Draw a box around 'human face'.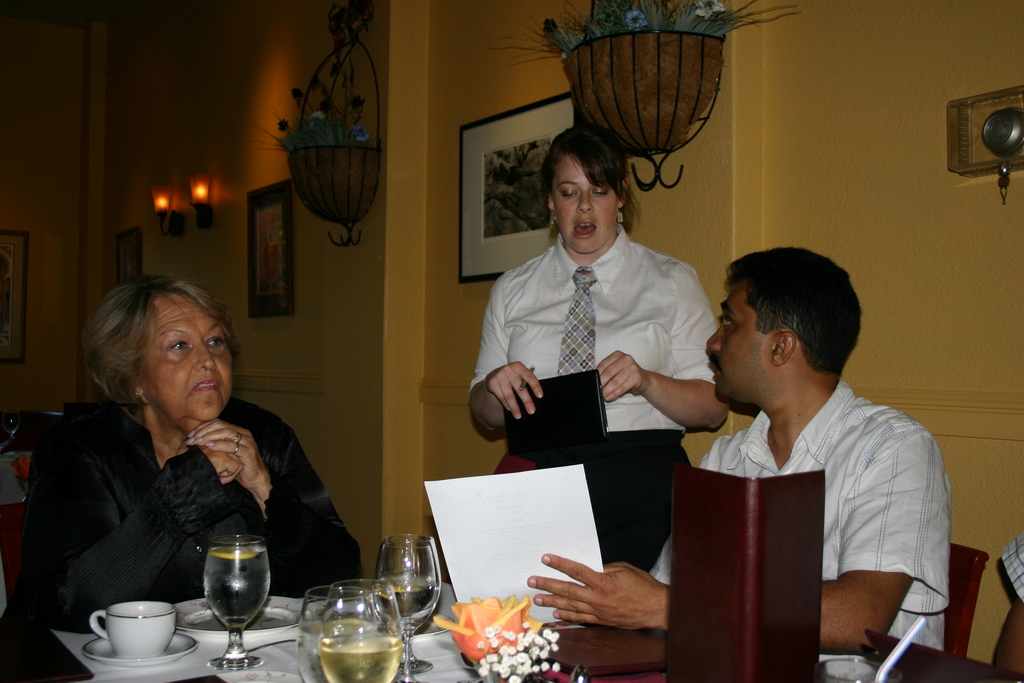
703:287:768:399.
